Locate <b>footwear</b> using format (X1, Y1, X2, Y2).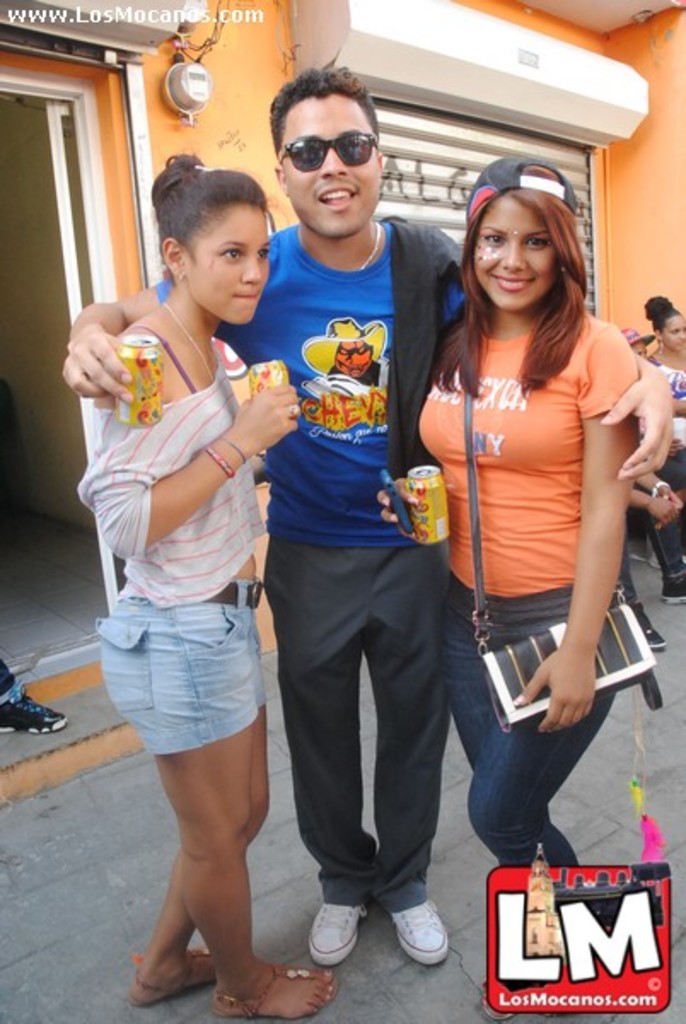
(628, 601, 667, 647).
